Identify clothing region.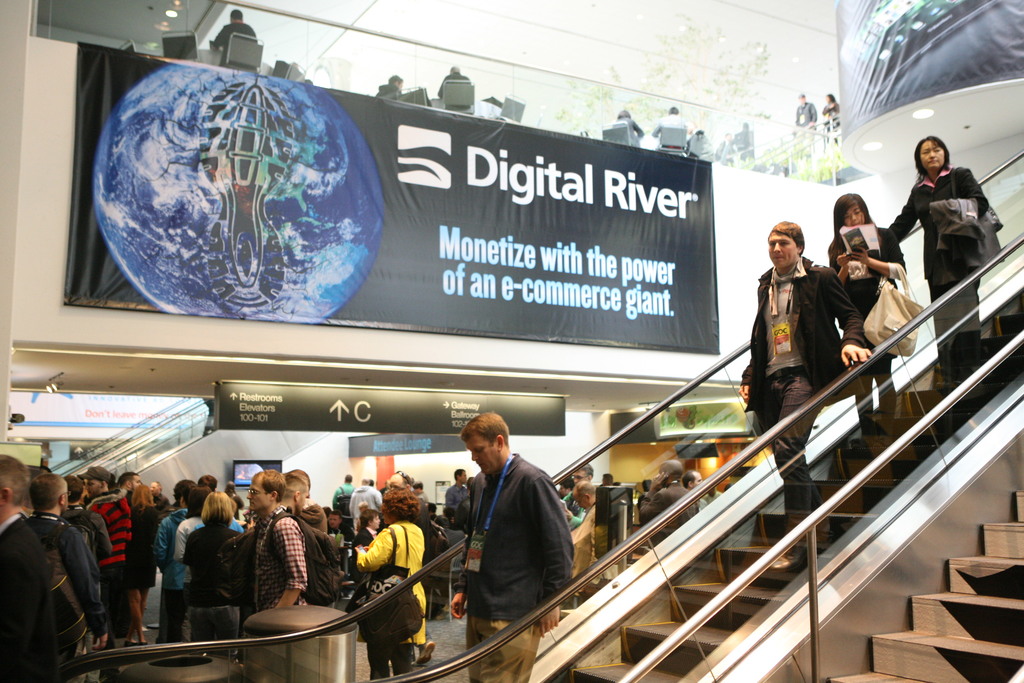
Region: Rect(884, 168, 1004, 388).
